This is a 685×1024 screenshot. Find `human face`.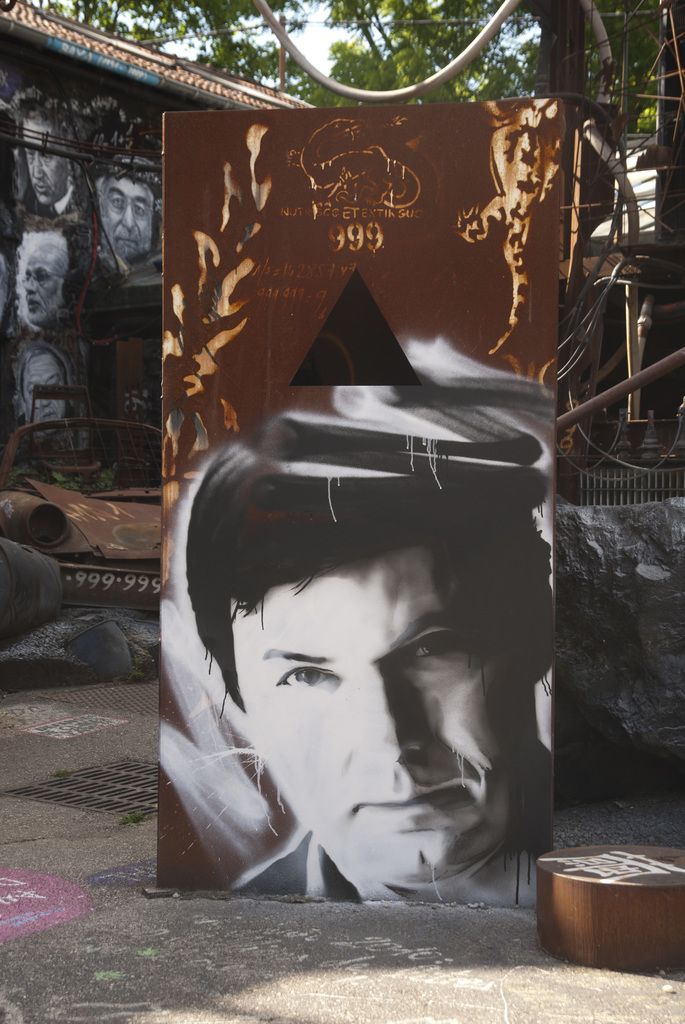
Bounding box: select_region(19, 357, 64, 419).
